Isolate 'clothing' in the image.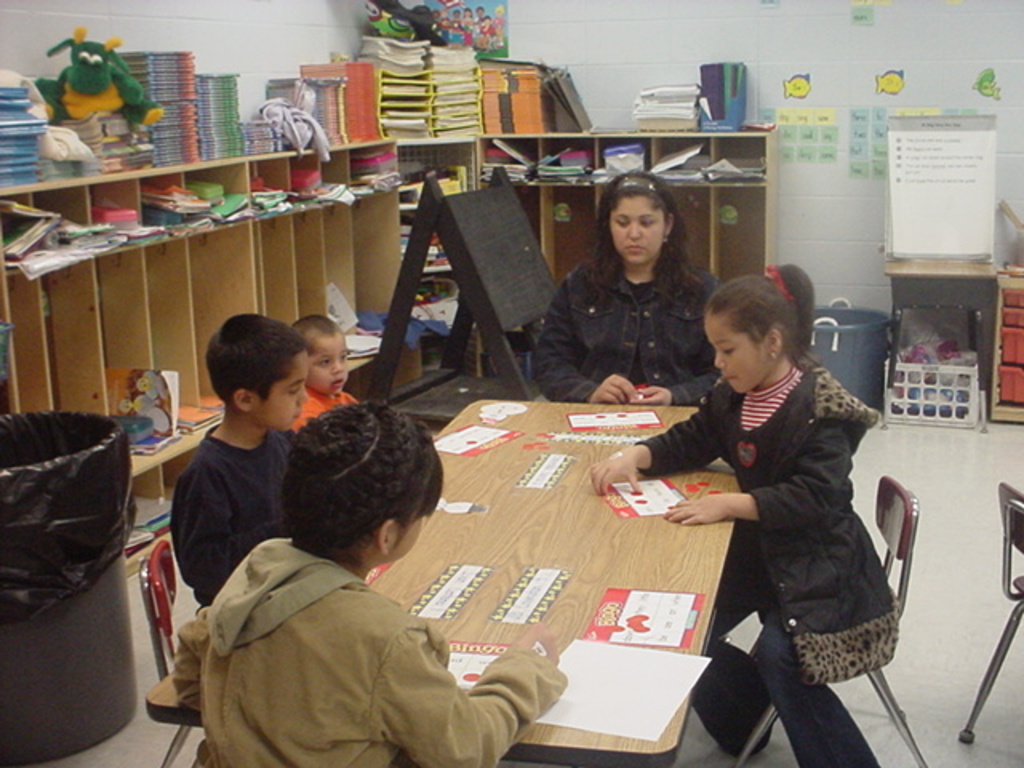
Isolated region: <region>278, 378, 370, 429</region>.
